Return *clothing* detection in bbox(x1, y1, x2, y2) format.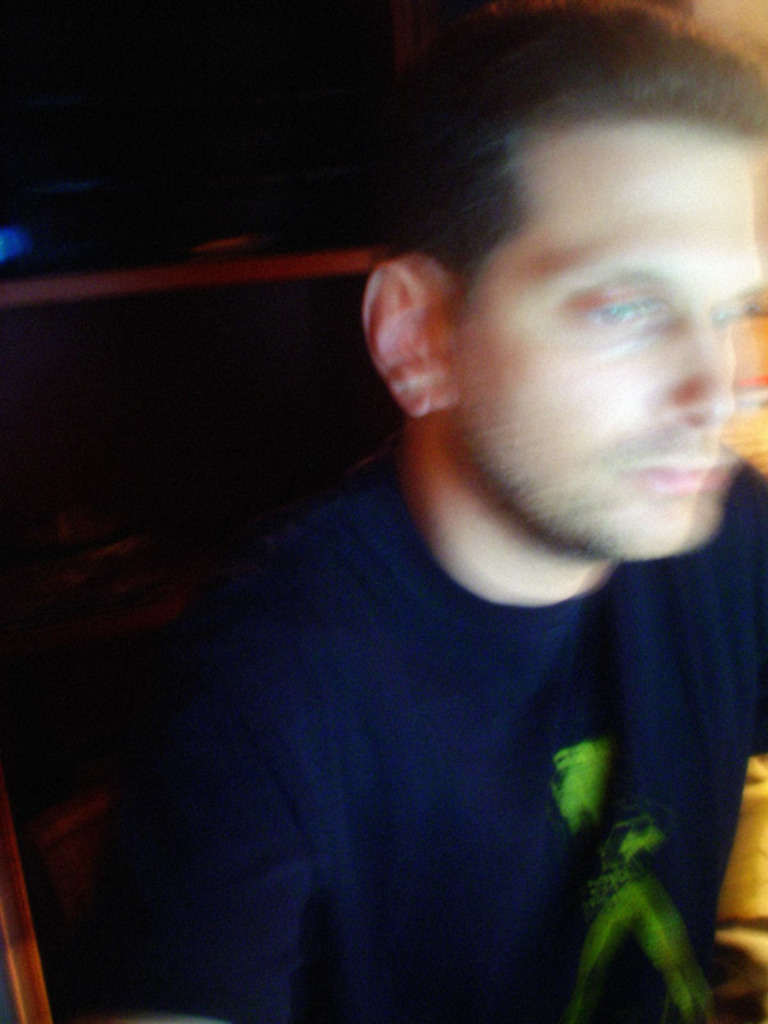
bbox(63, 215, 767, 1023).
